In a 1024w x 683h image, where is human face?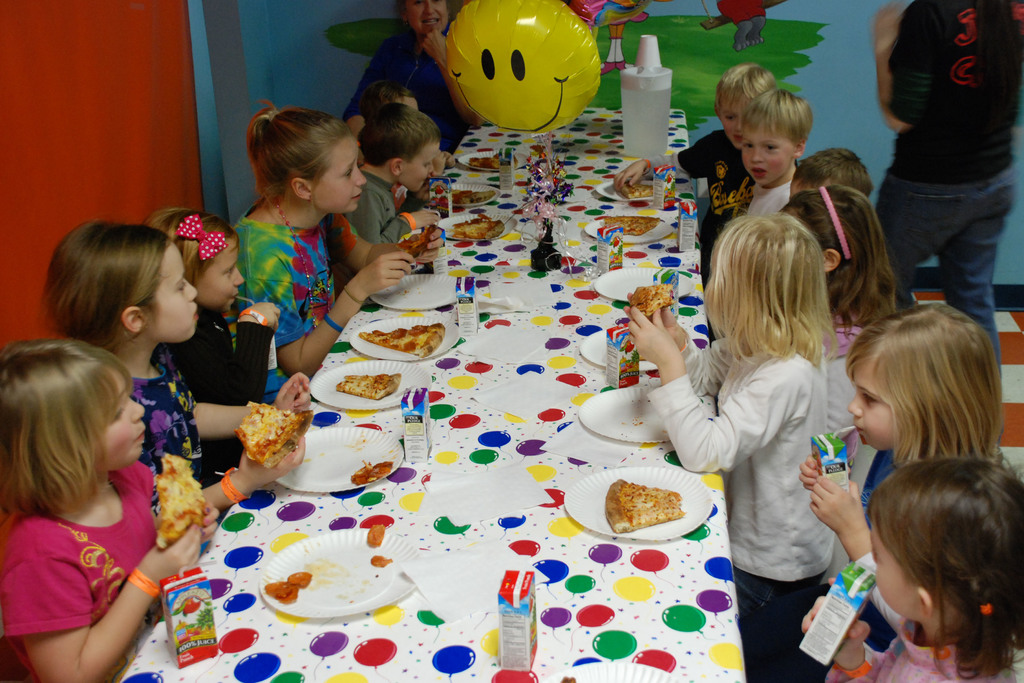
<region>140, 245, 199, 340</region>.
